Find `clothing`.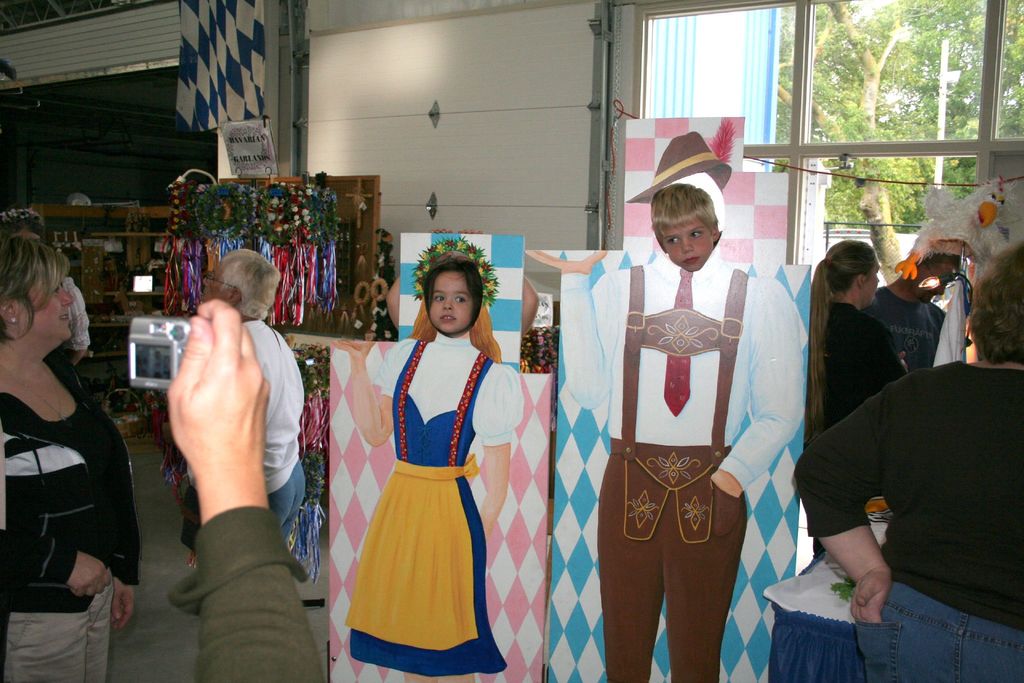
left=799, top=362, right=1023, bottom=682.
